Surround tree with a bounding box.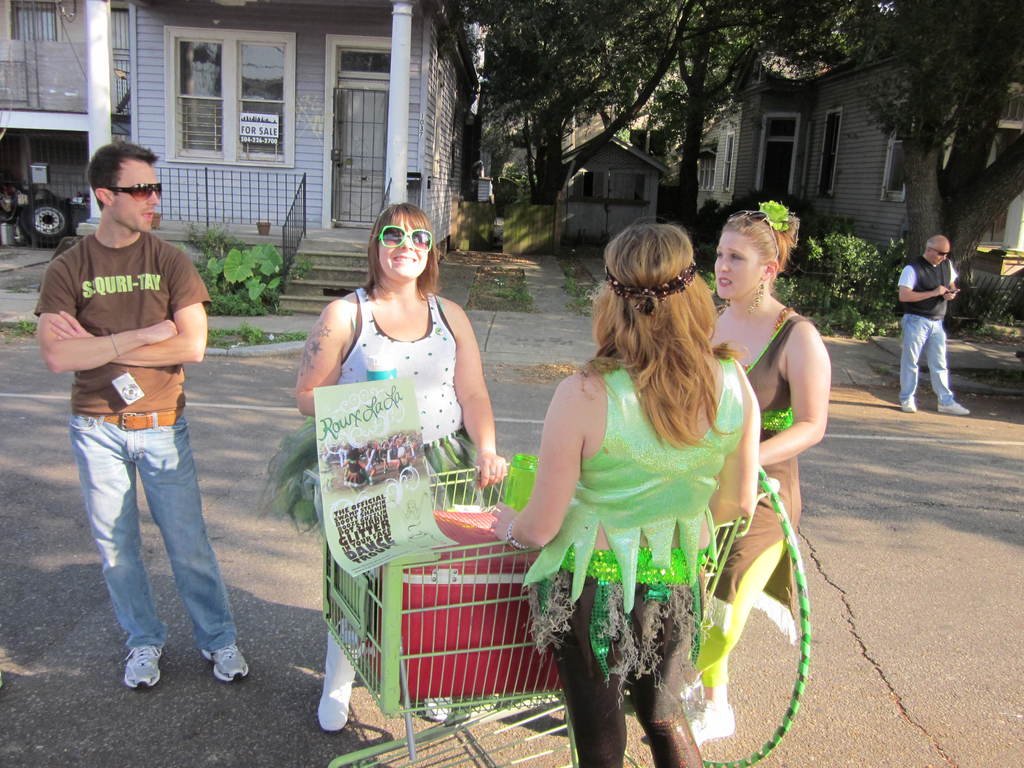
l=468, t=0, r=706, b=280.
